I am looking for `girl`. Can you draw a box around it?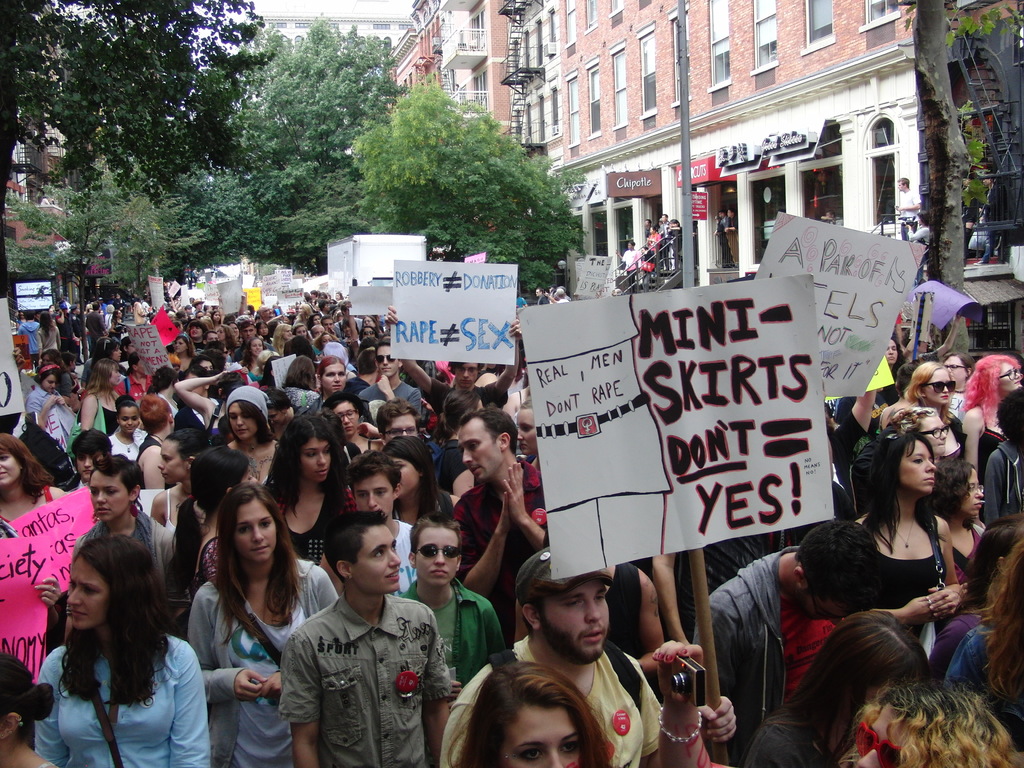
Sure, the bounding box is rect(274, 324, 294, 351).
